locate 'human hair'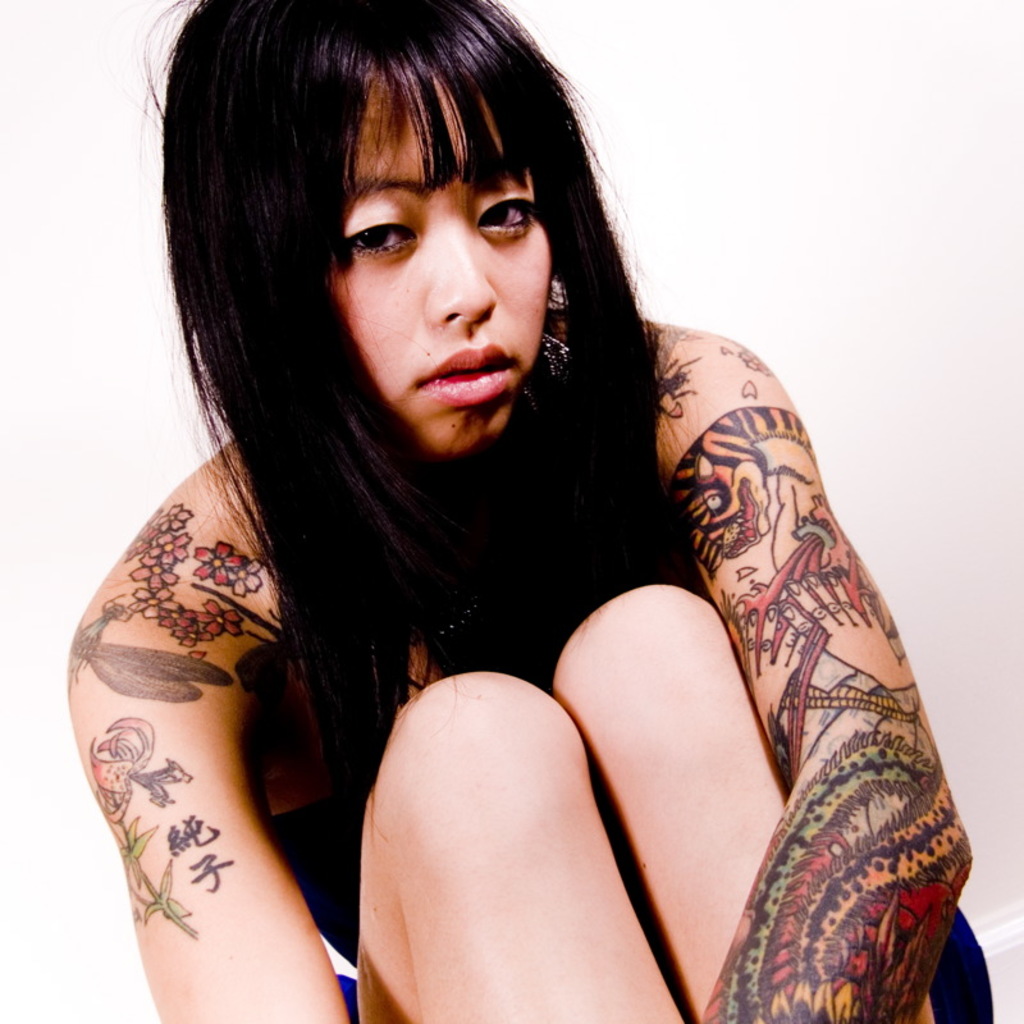
pyautogui.locateOnScreen(174, 45, 669, 787)
